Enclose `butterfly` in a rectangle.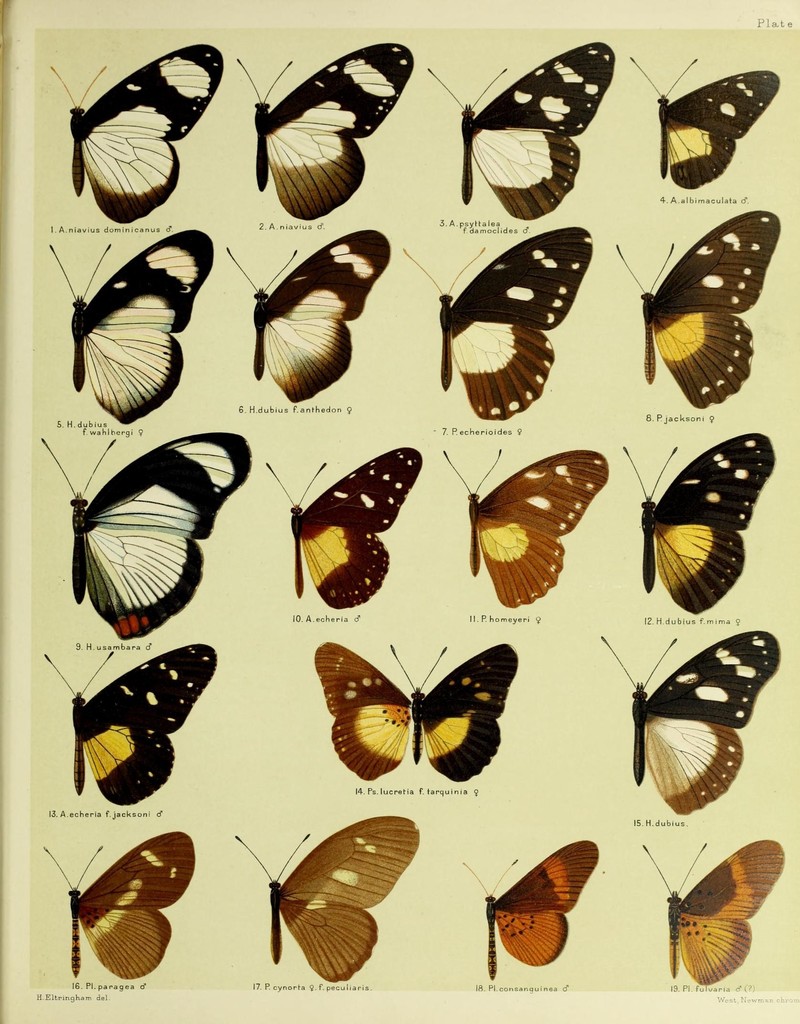
region(47, 227, 216, 424).
